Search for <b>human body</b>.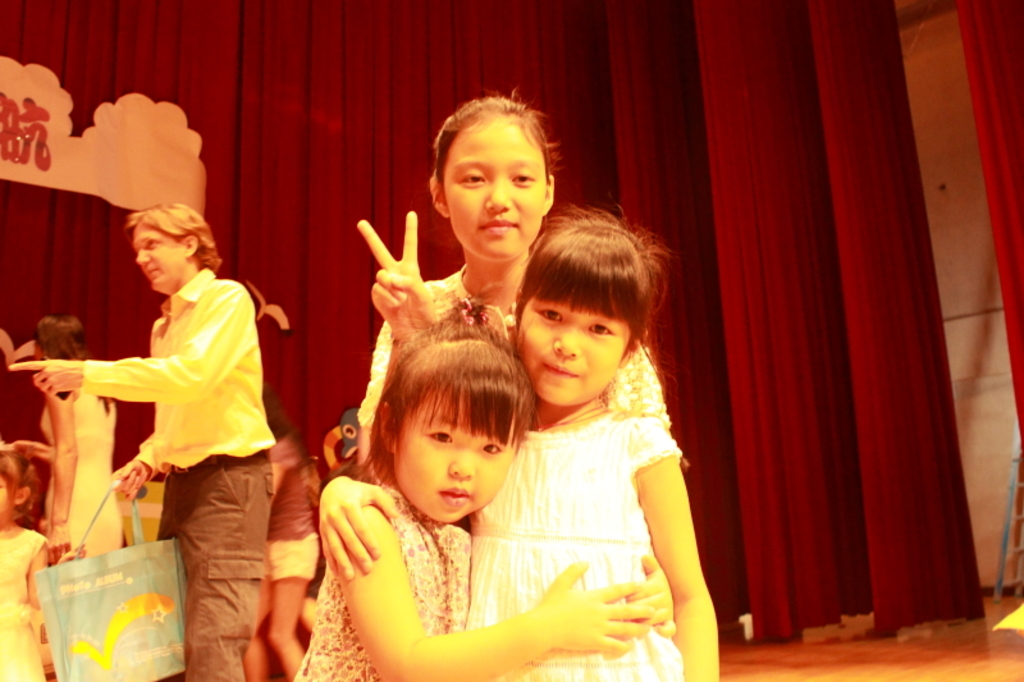
Found at select_region(261, 427, 317, 681).
